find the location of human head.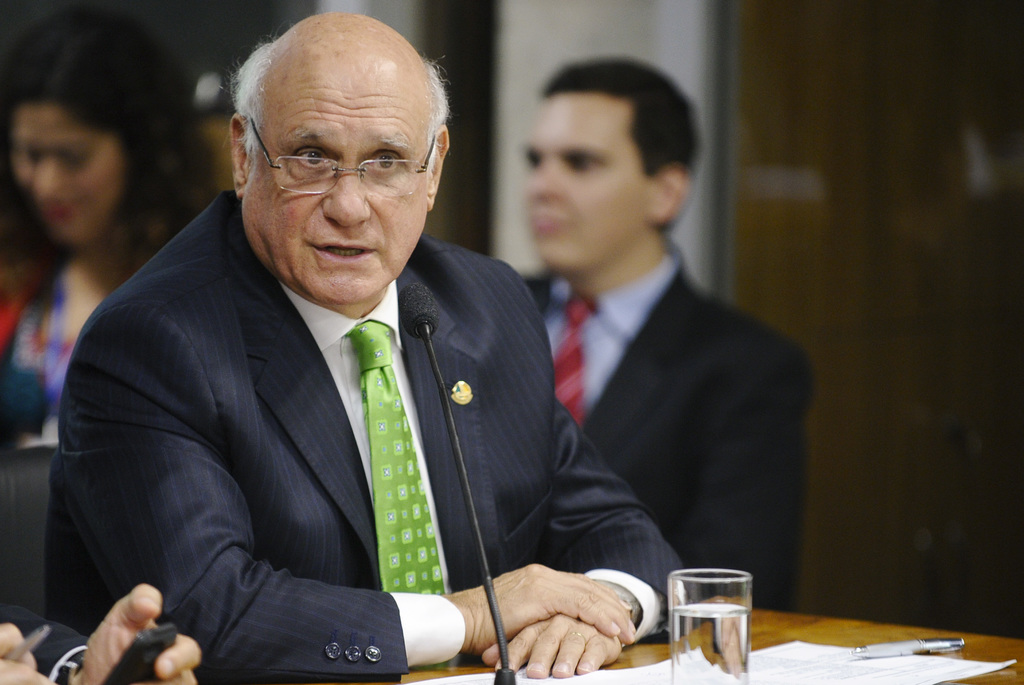
Location: [4,36,189,249].
